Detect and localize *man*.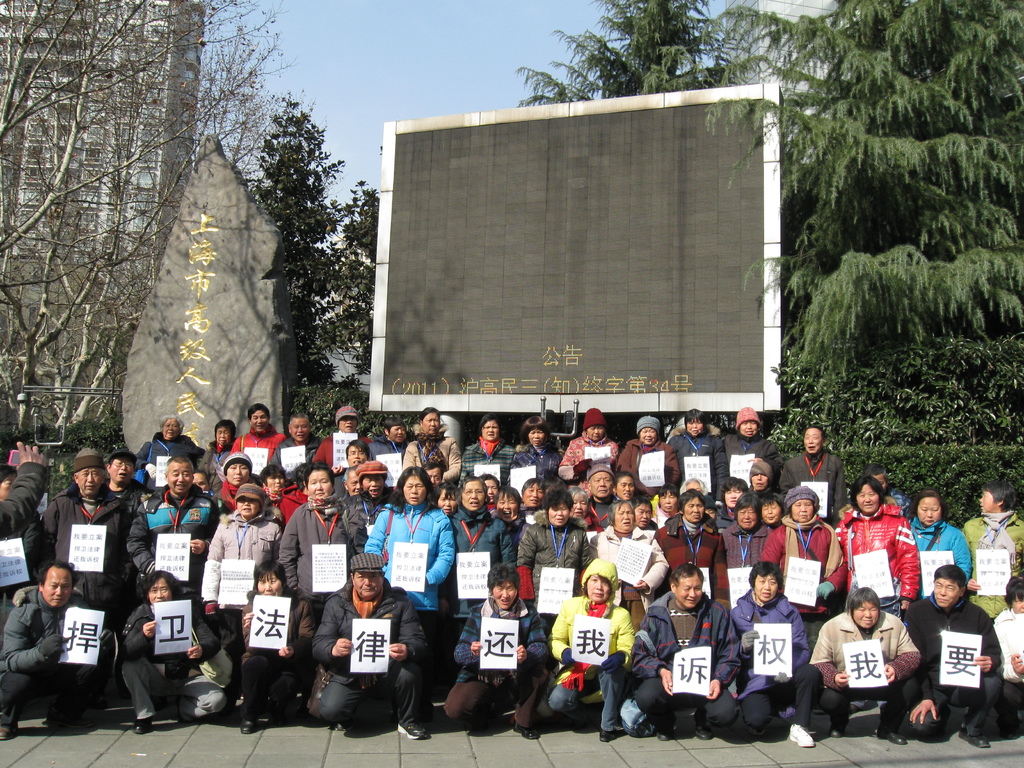
Localized at l=780, t=422, r=847, b=526.
